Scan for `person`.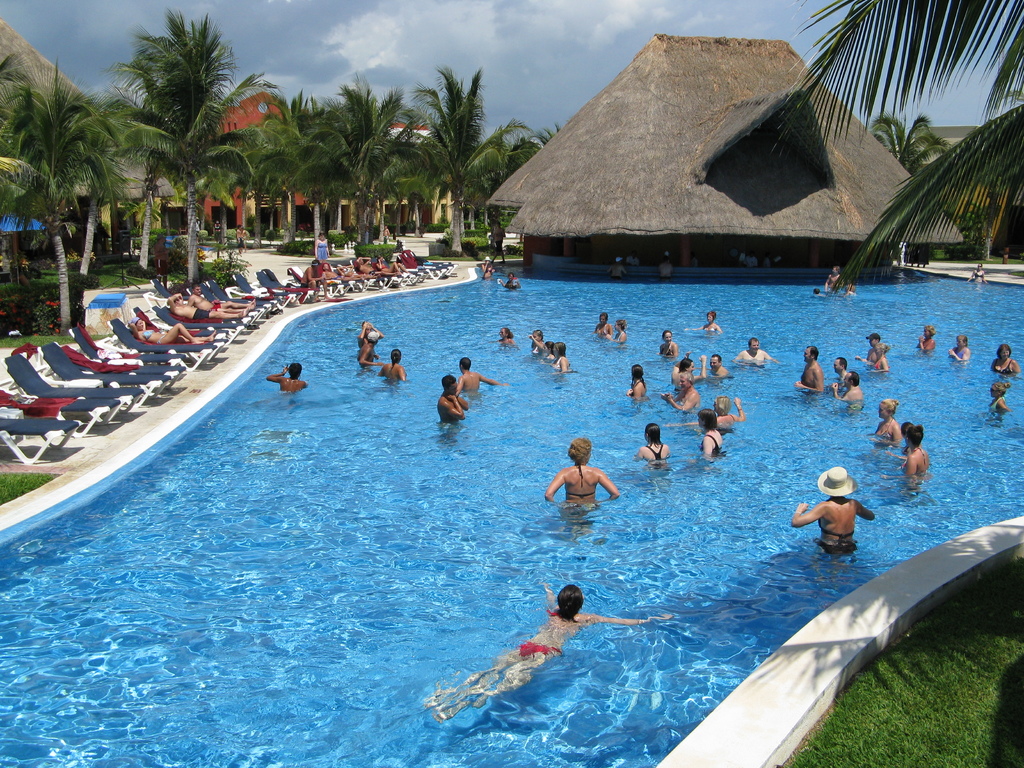
Scan result: <box>895,422,925,481</box>.
